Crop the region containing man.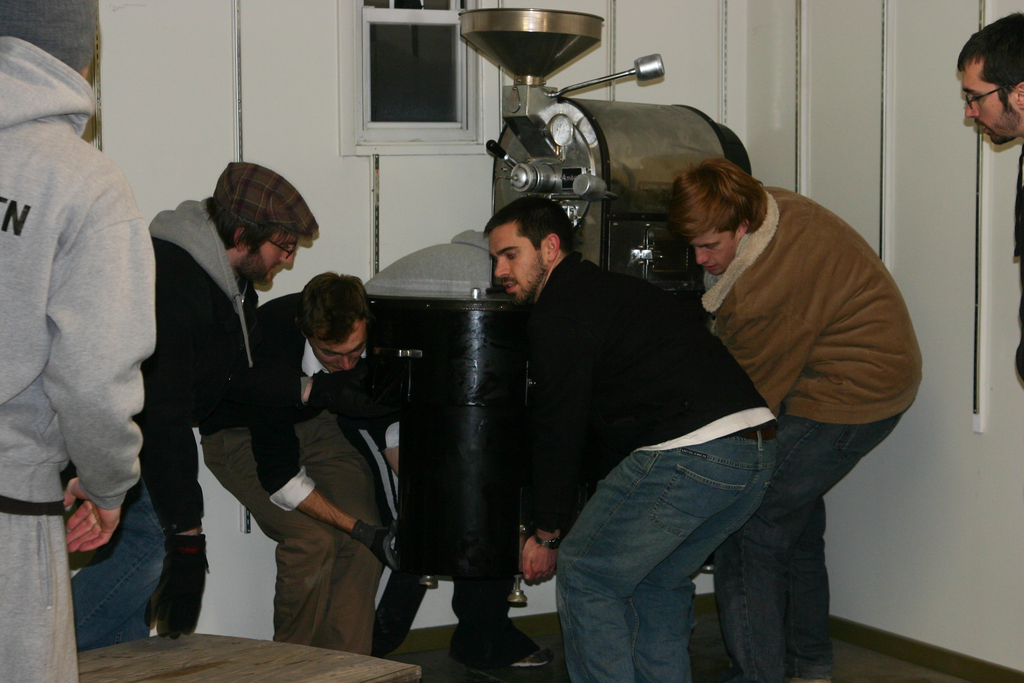
Crop region: select_region(672, 160, 924, 682).
